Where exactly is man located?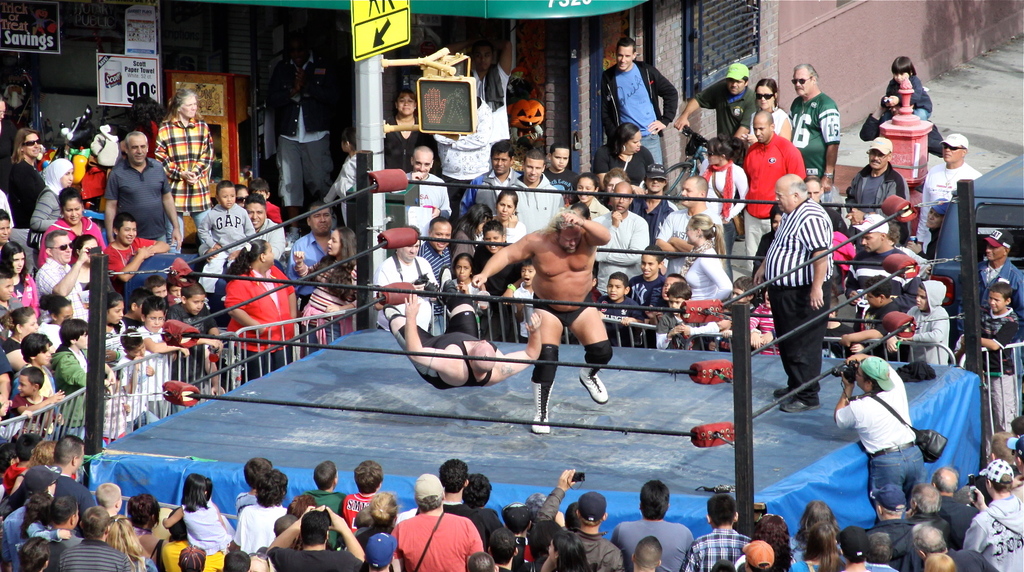
Its bounding box is [666,62,758,178].
